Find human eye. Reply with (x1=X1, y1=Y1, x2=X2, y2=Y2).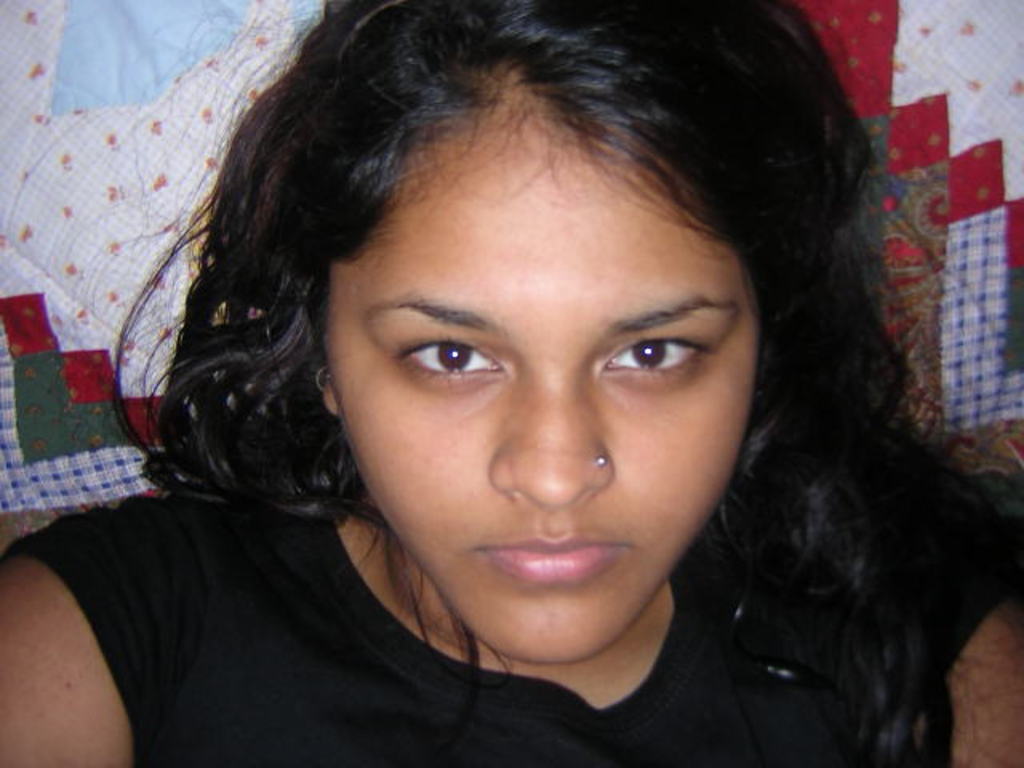
(x1=397, y1=333, x2=507, y2=389).
